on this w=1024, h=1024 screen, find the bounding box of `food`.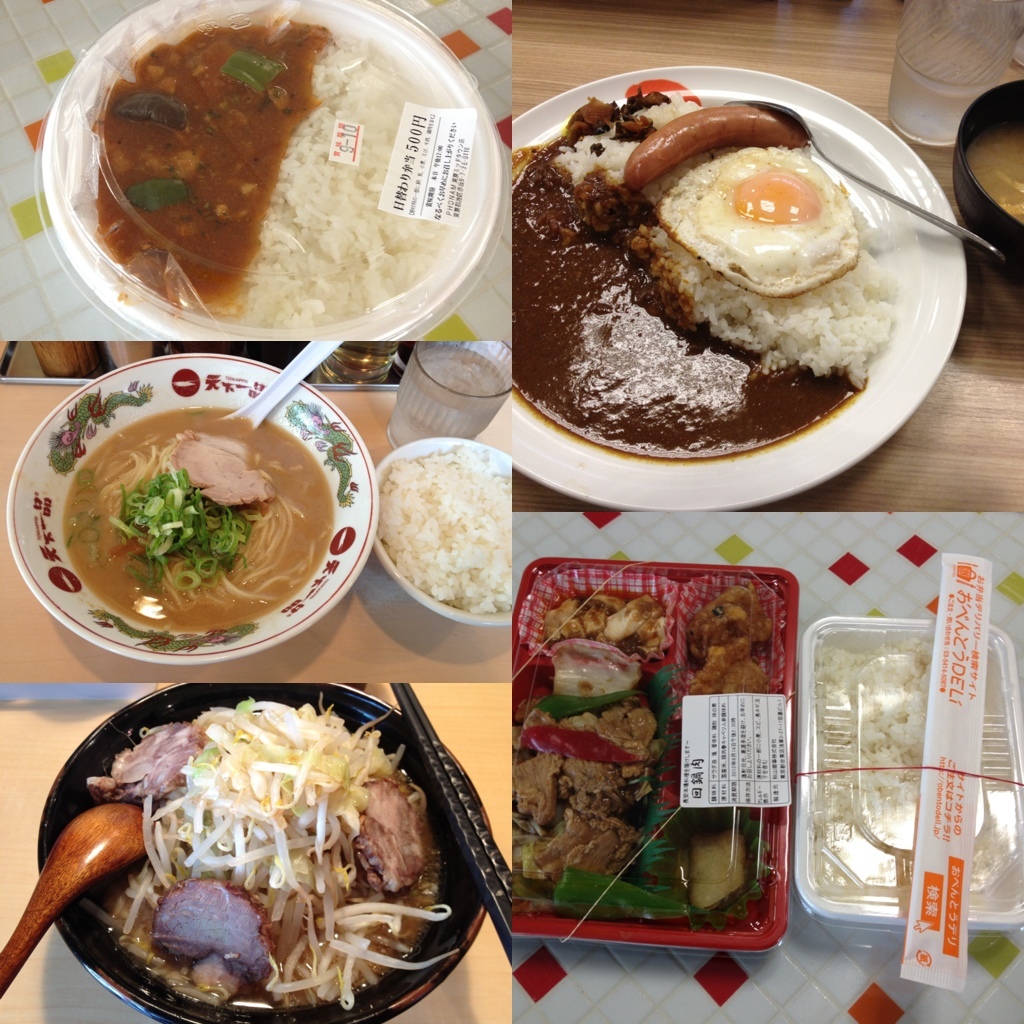
Bounding box: bbox=[64, 407, 334, 631].
